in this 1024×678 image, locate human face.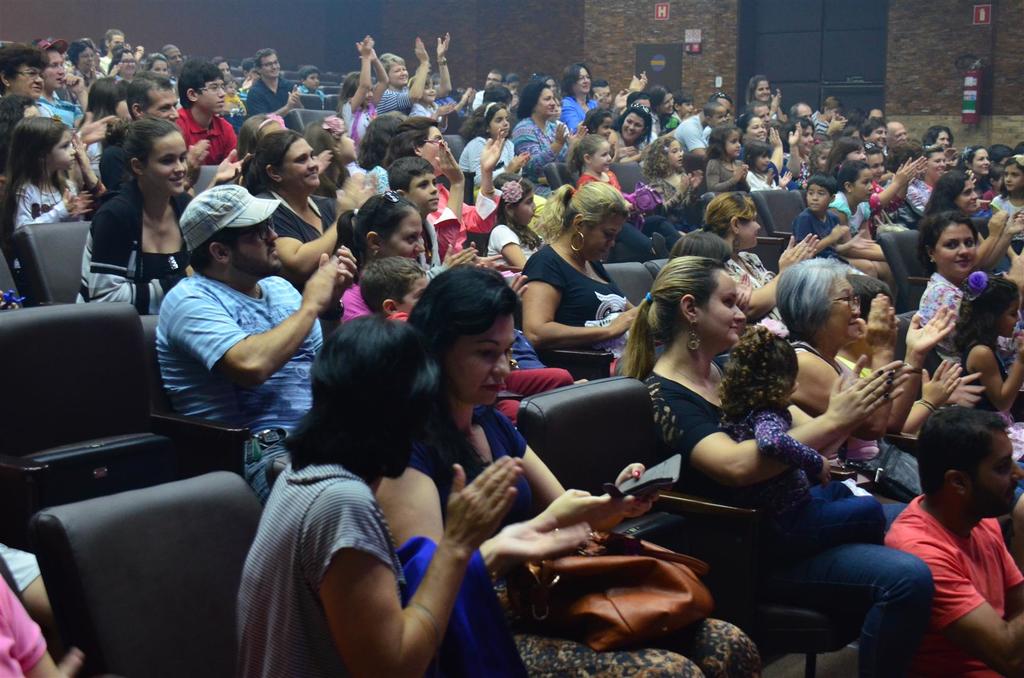
Bounding box: <box>381,448,423,478</box>.
